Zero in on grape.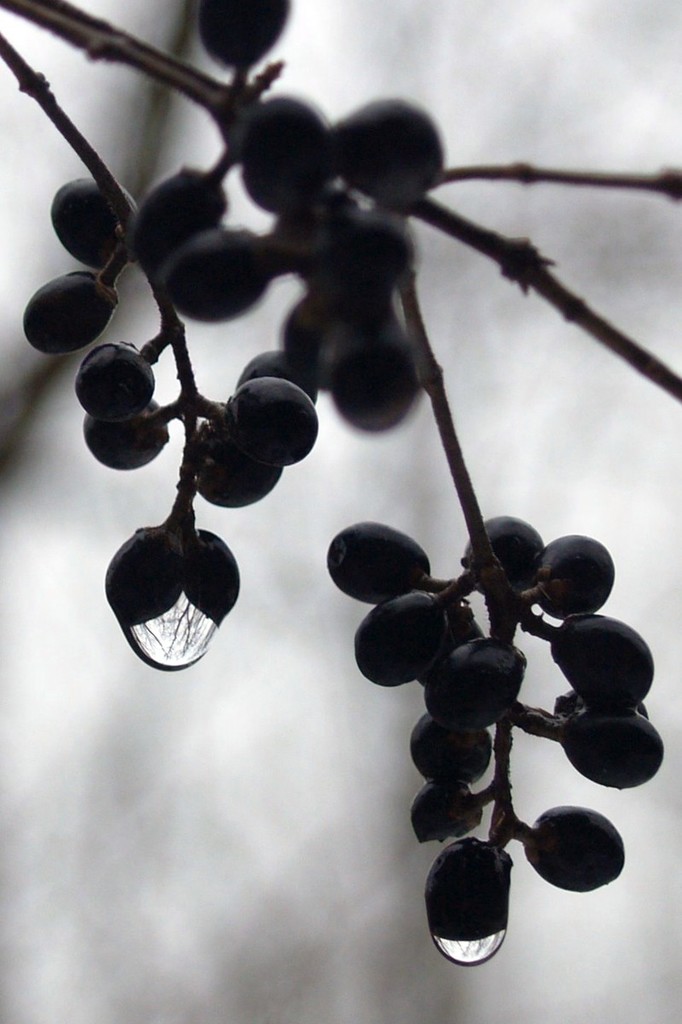
Zeroed in: [335,107,439,216].
